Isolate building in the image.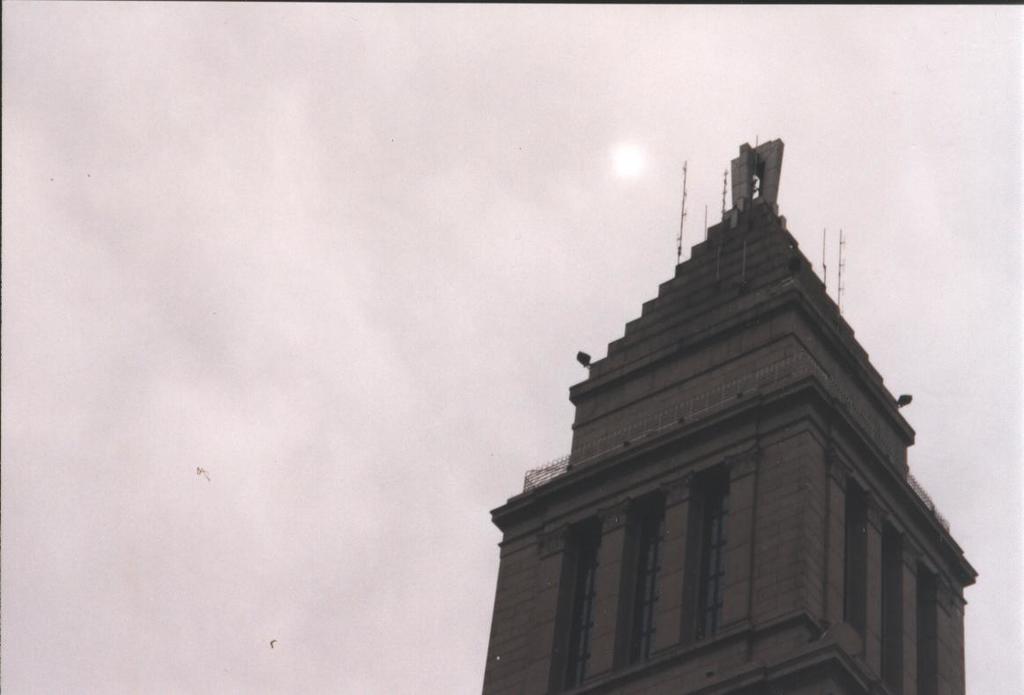
Isolated region: (482, 130, 980, 693).
